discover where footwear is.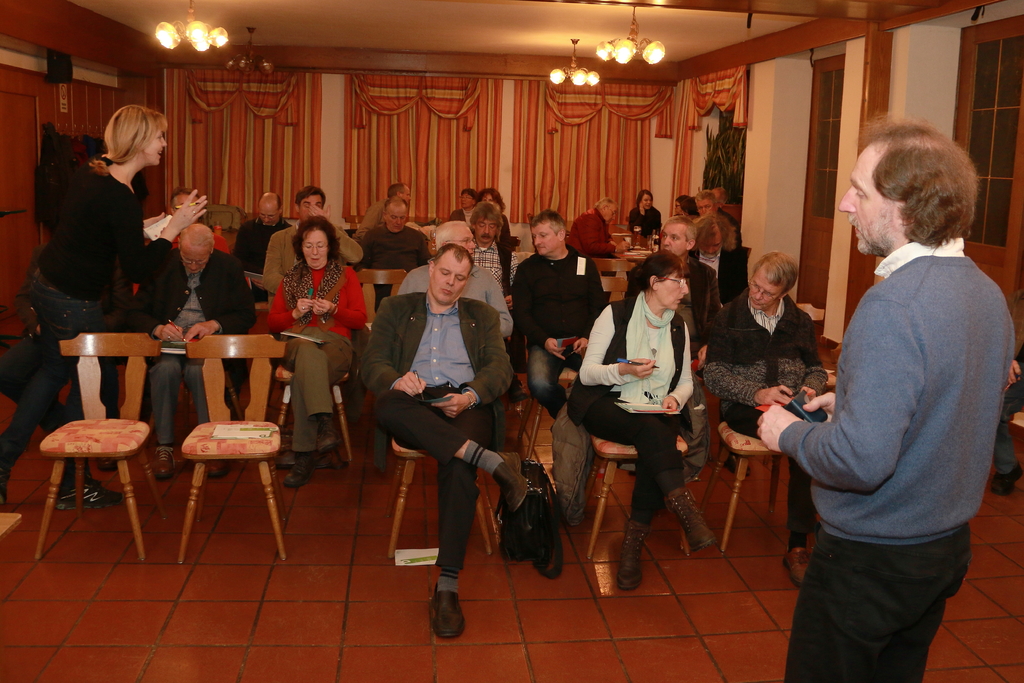
Discovered at 506 374 530 400.
